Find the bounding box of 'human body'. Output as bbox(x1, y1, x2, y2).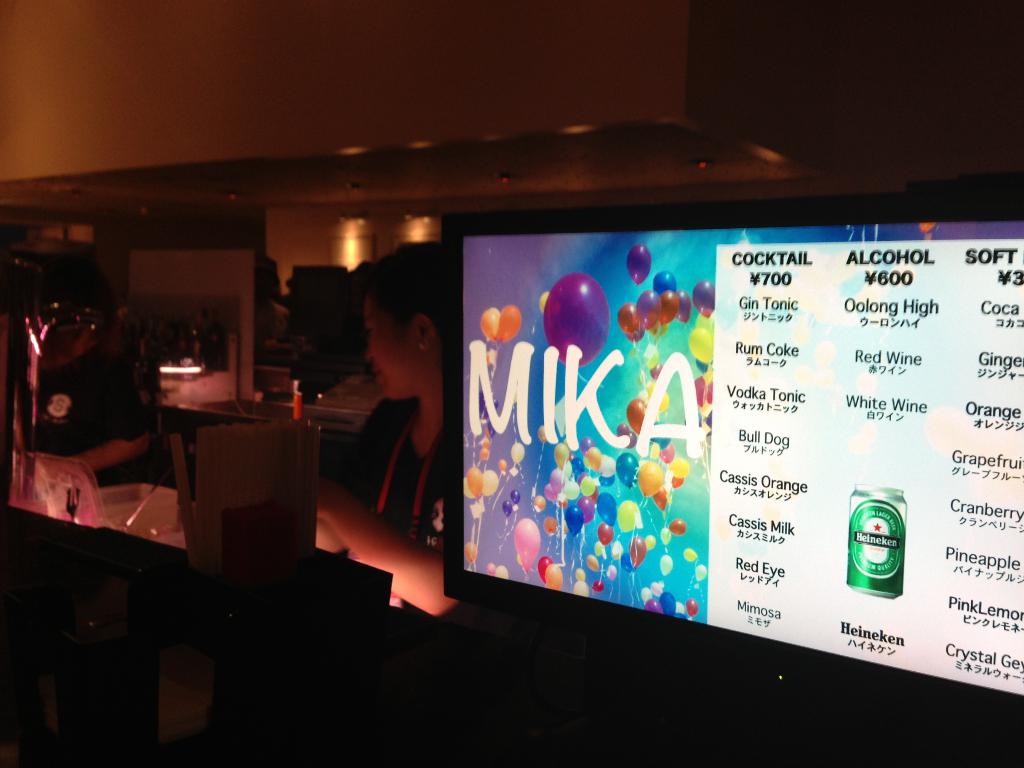
bbox(314, 238, 455, 618).
